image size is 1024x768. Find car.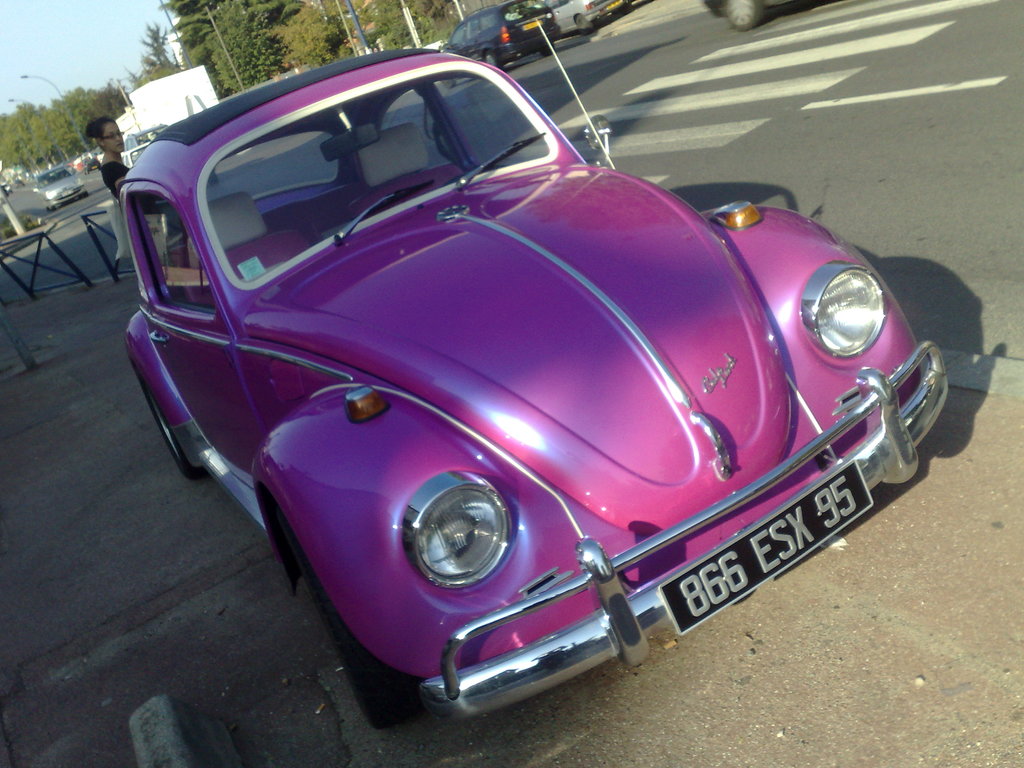
<box>109,42,952,729</box>.
